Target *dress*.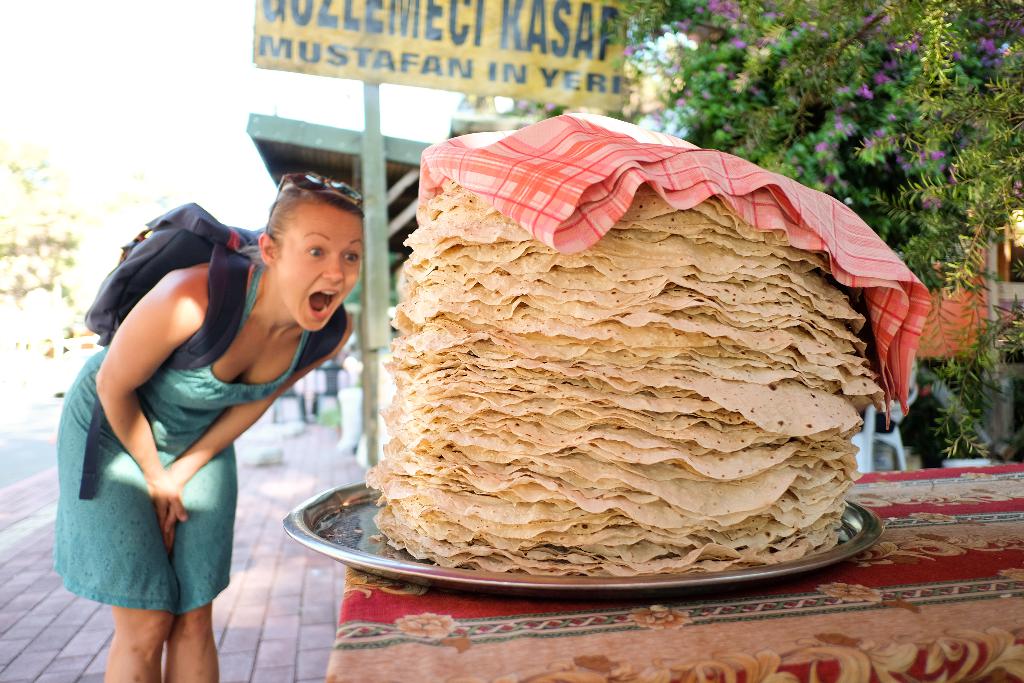
Target region: [52,266,314,614].
